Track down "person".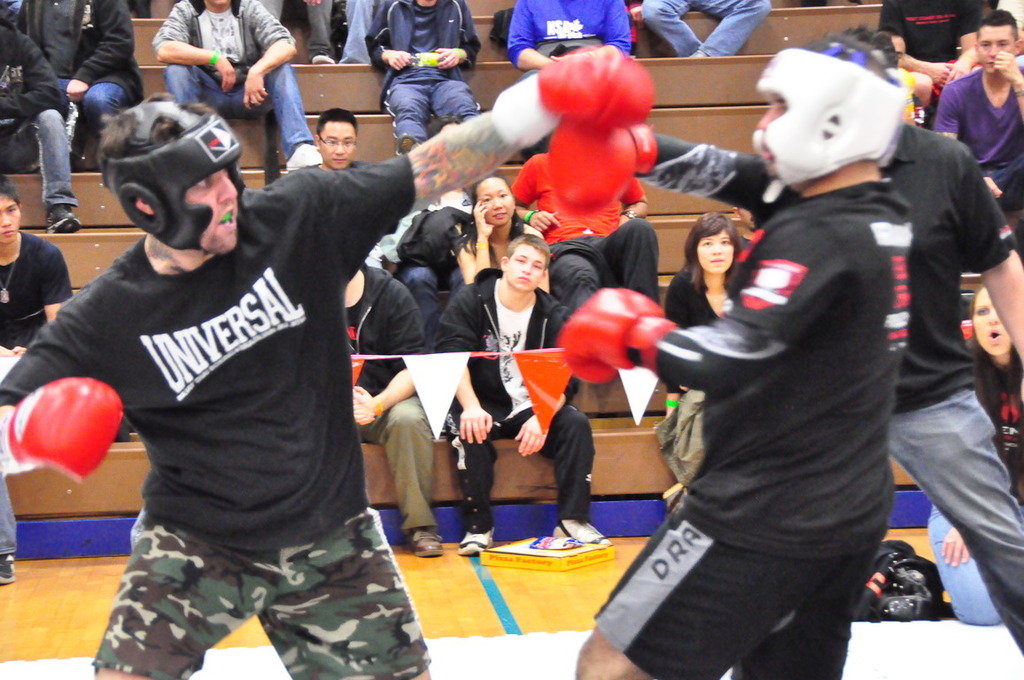
Tracked to 447, 171, 558, 287.
